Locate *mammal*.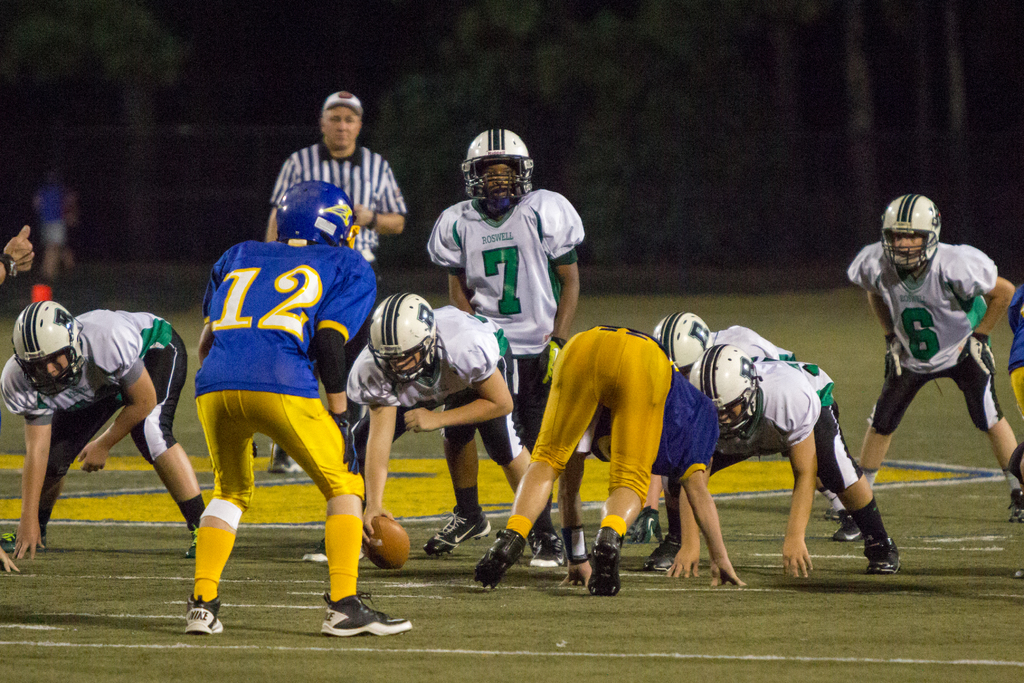
Bounding box: bbox=(645, 343, 897, 577).
